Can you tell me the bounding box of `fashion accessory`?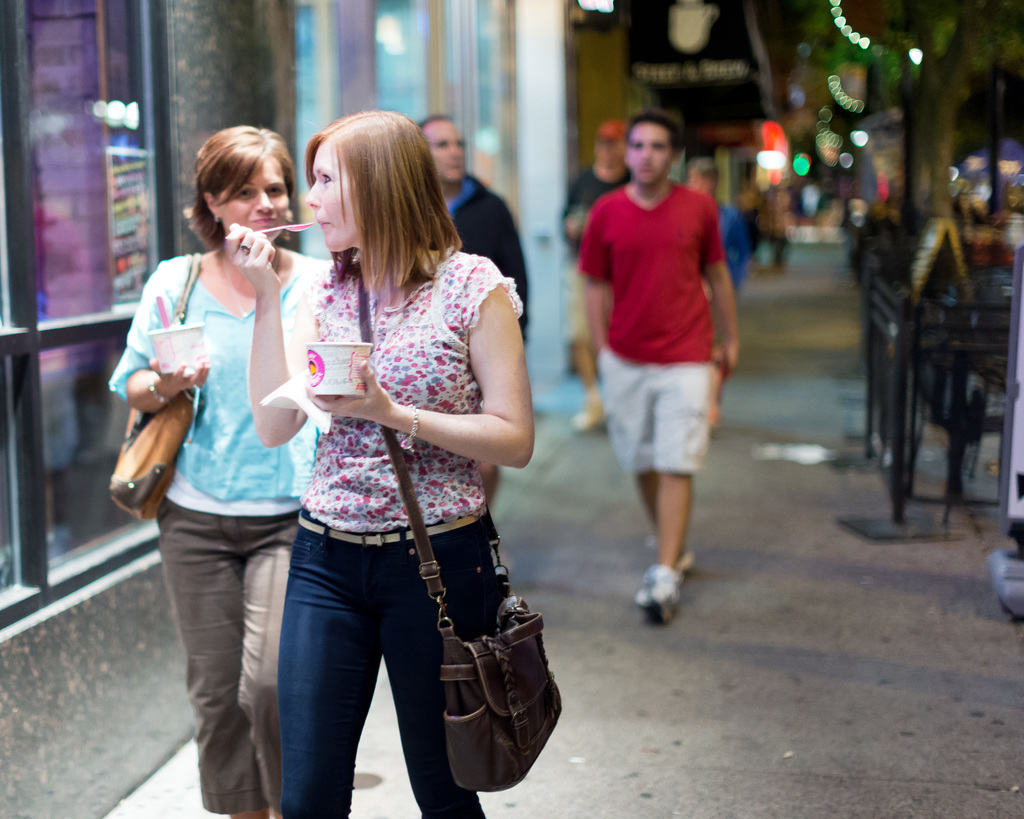
[left=144, top=381, right=177, bottom=407].
